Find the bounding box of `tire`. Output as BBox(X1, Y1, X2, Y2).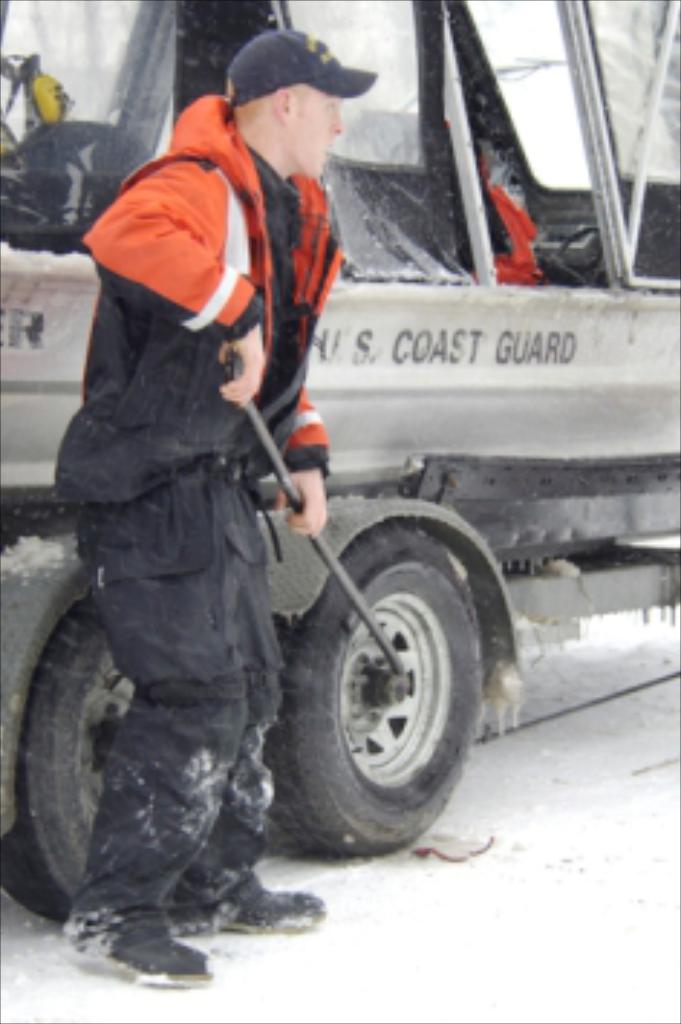
BBox(0, 588, 231, 929).
